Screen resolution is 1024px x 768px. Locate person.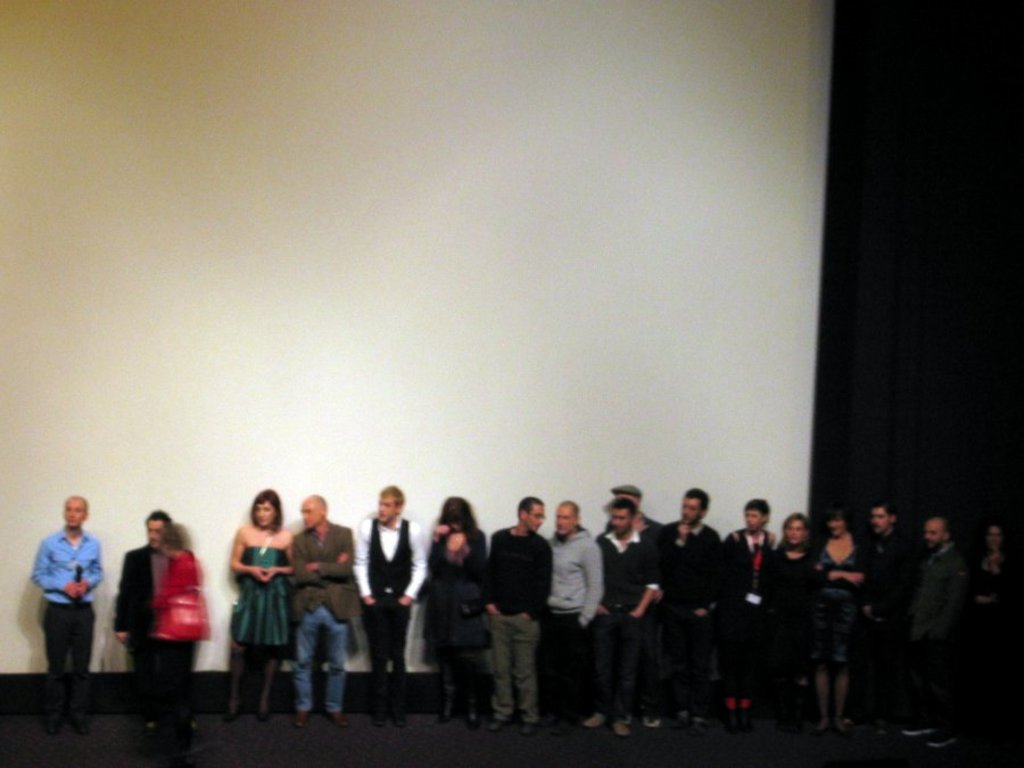
x1=107 y1=509 x2=177 y2=733.
